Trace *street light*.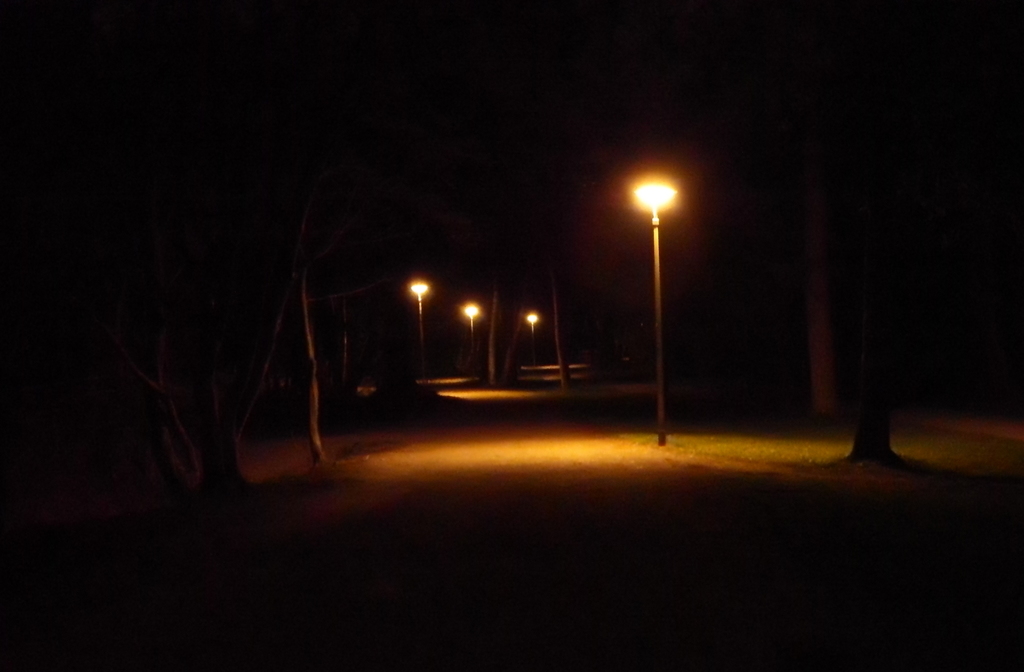
Traced to l=623, t=179, r=676, b=436.
